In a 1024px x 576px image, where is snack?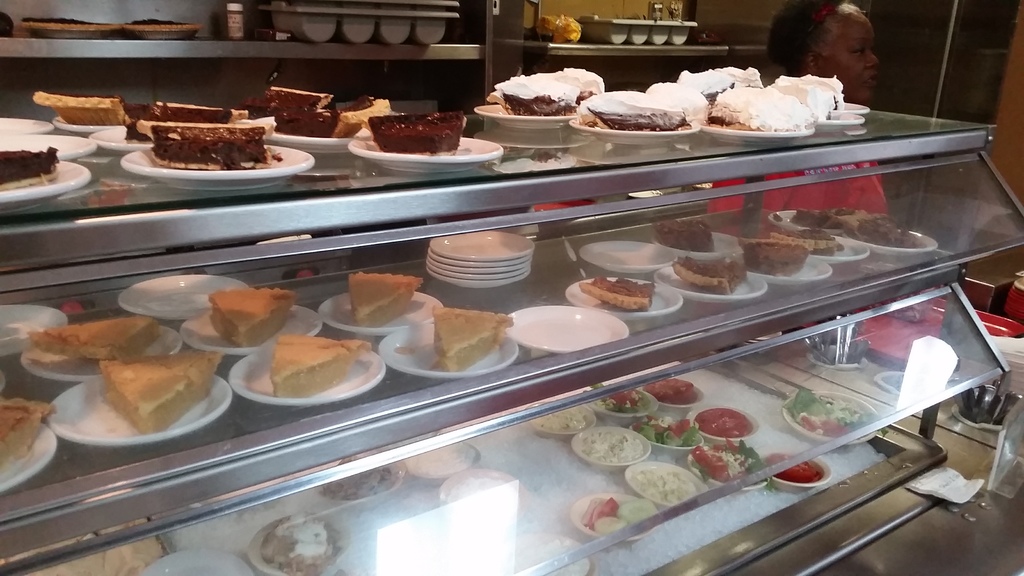
[150,122,273,167].
